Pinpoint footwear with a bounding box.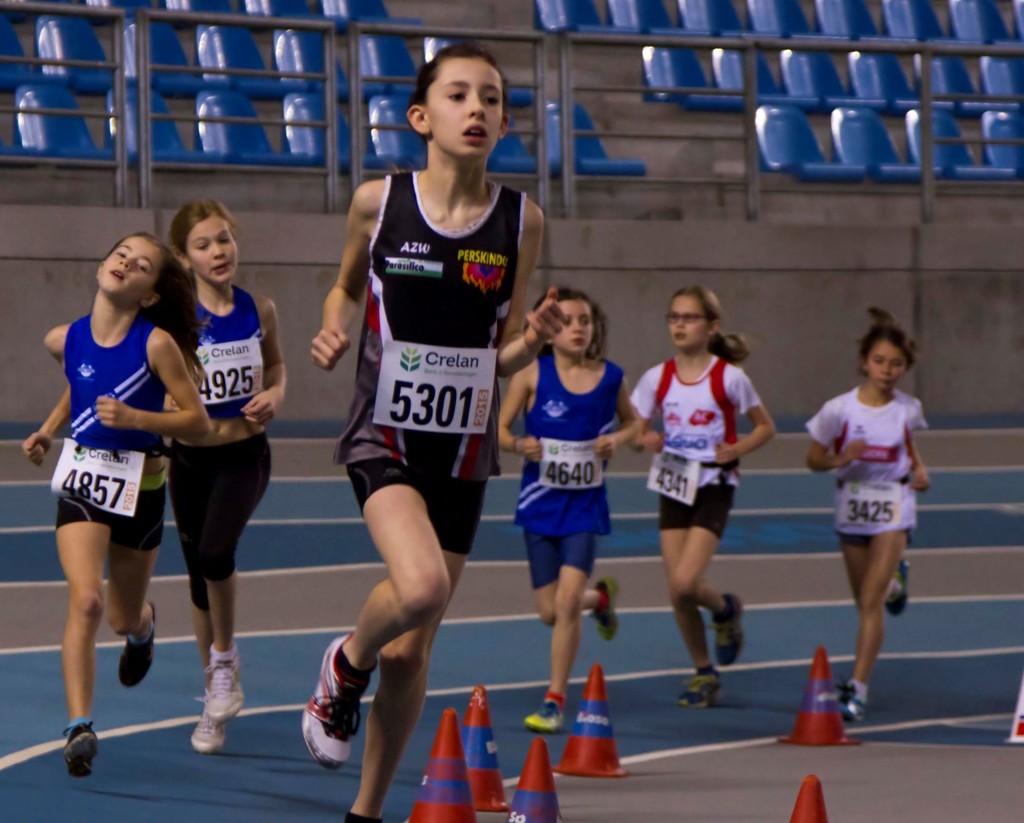
[x1=293, y1=667, x2=368, y2=778].
